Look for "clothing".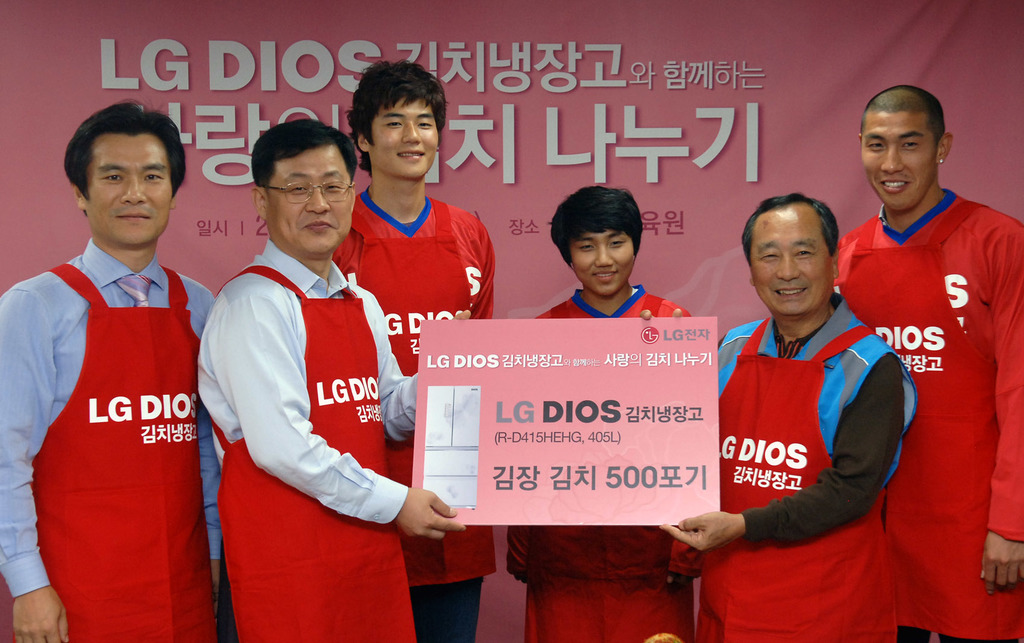
Found: [left=0, top=243, right=223, bottom=642].
